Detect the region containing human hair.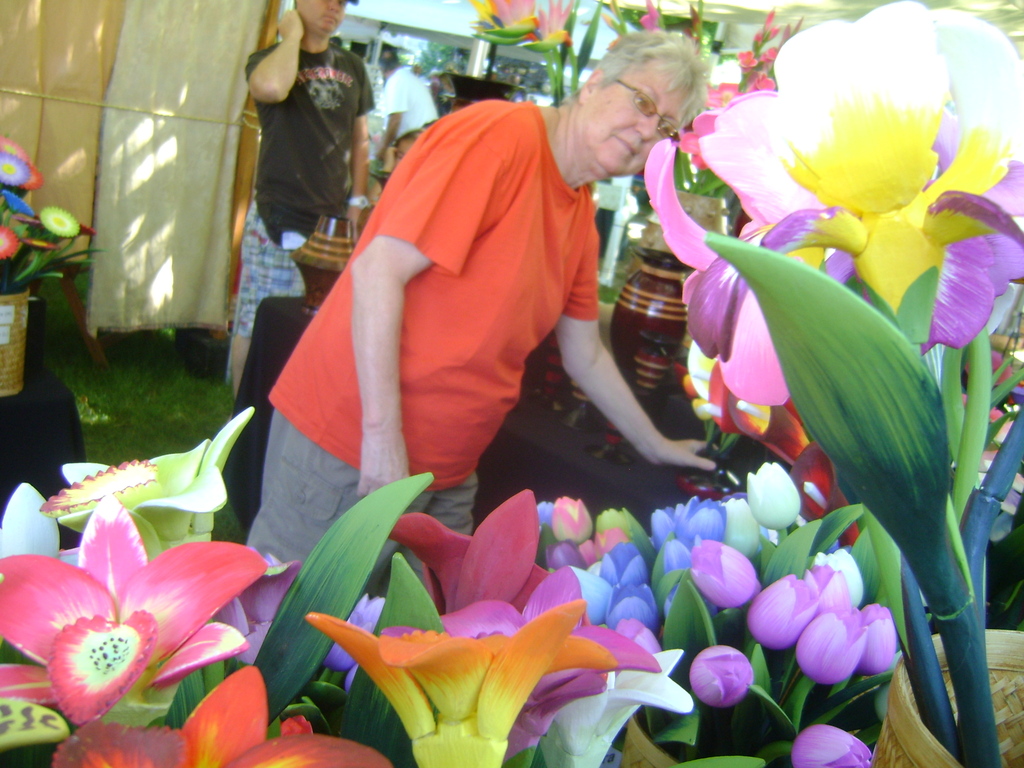
x1=574, y1=28, x2=710, y2=131.
